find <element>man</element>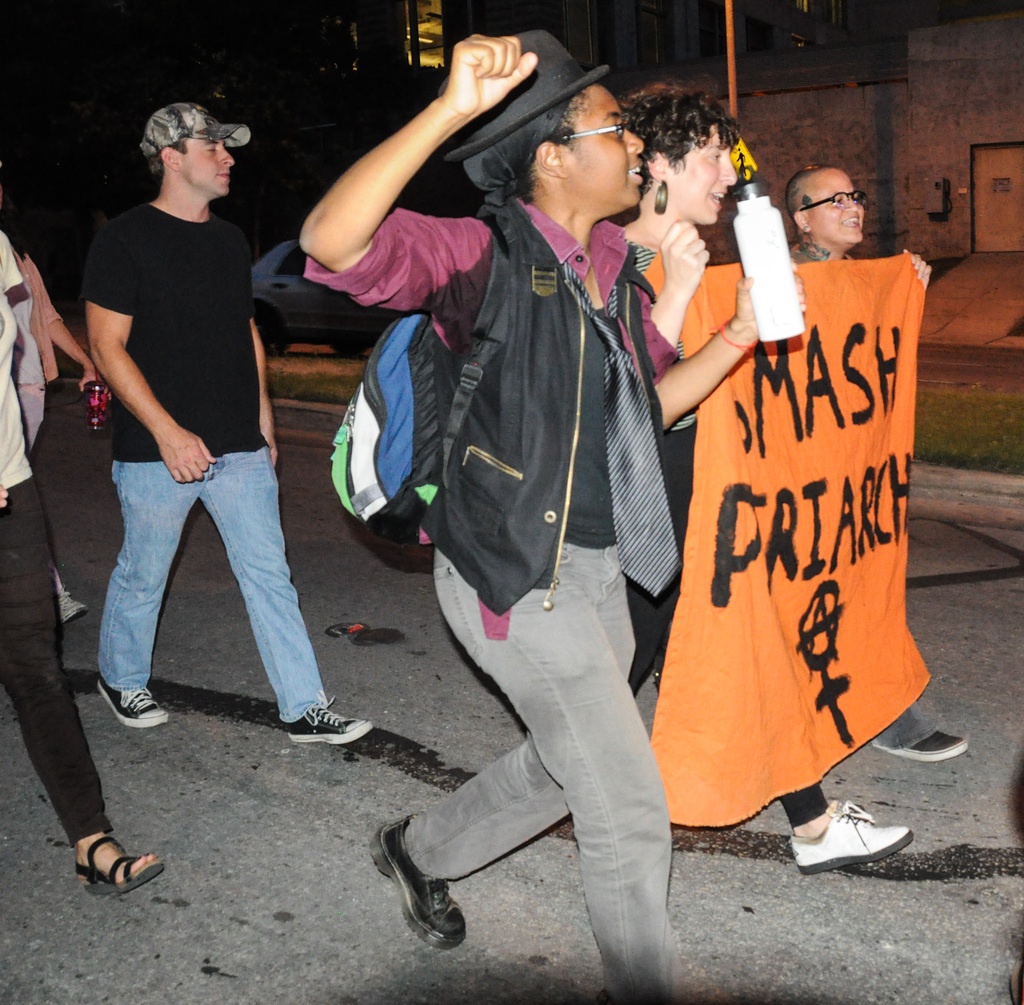
(74,86,303,722)
